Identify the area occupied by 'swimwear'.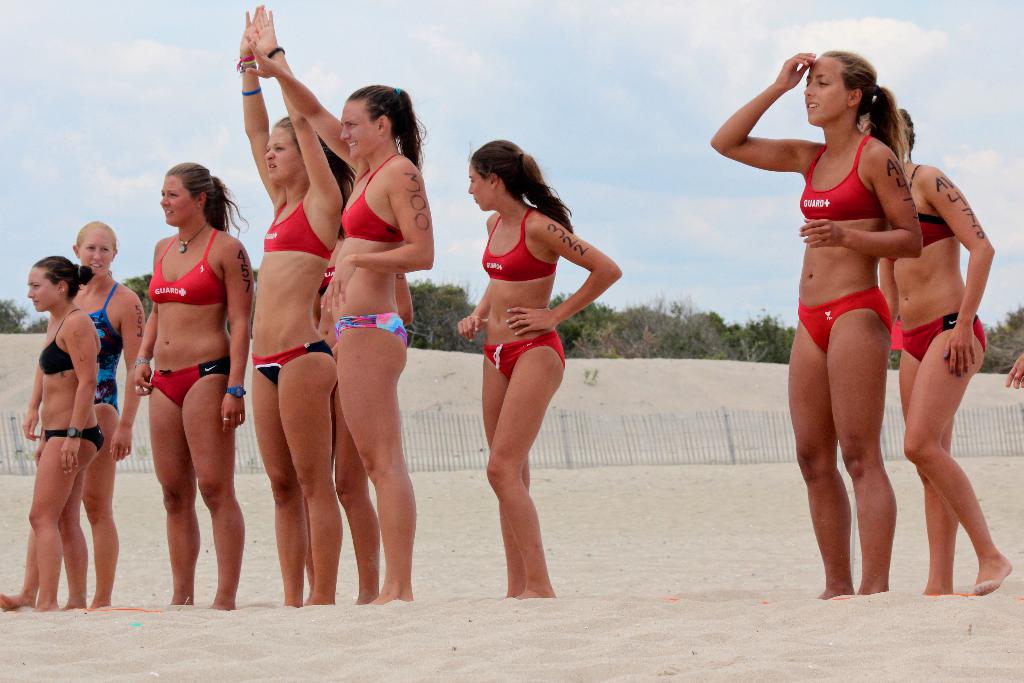
Area: crop(472, 203, 560, 287).
